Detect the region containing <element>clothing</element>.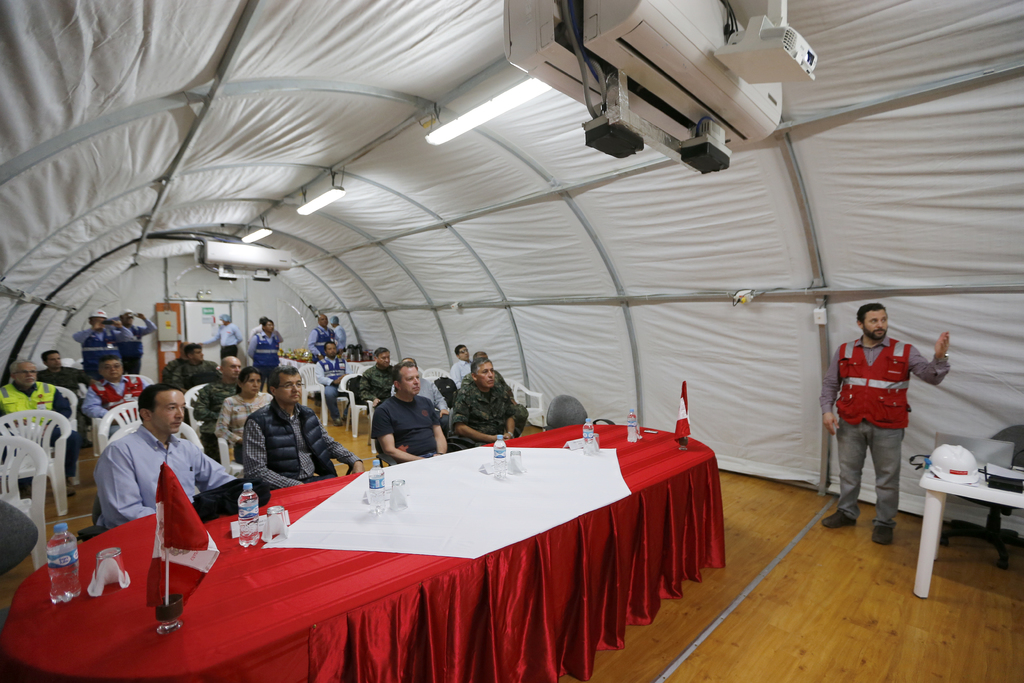
[95, 426, 237, 536].
